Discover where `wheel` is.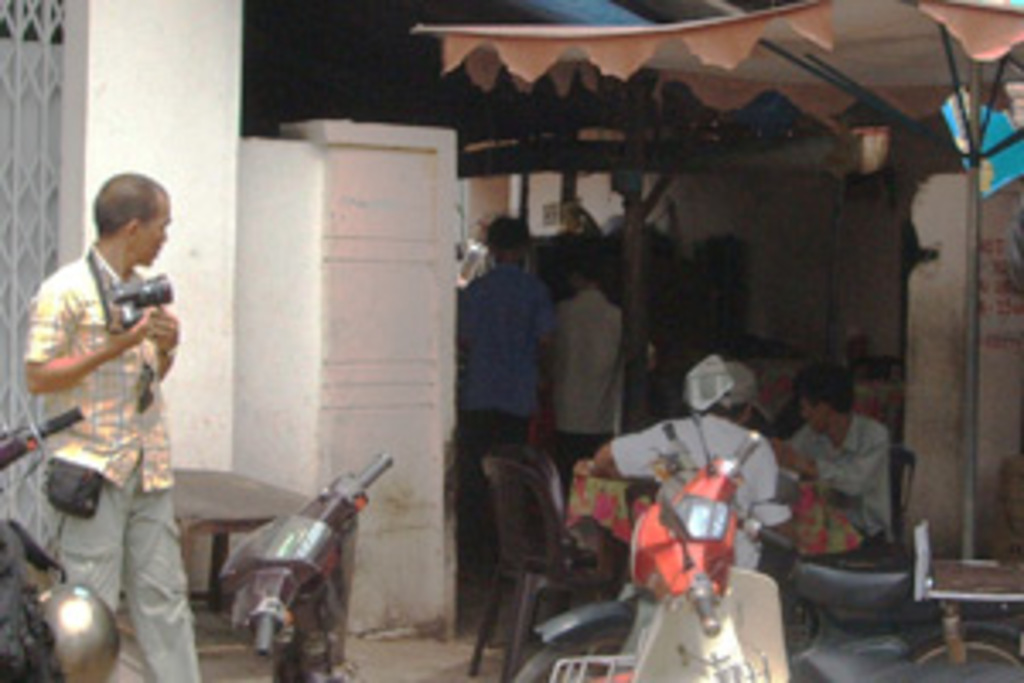
Discovered at {"x1": 522, "y1": 635, "x2": 625, "y2": 680}.
